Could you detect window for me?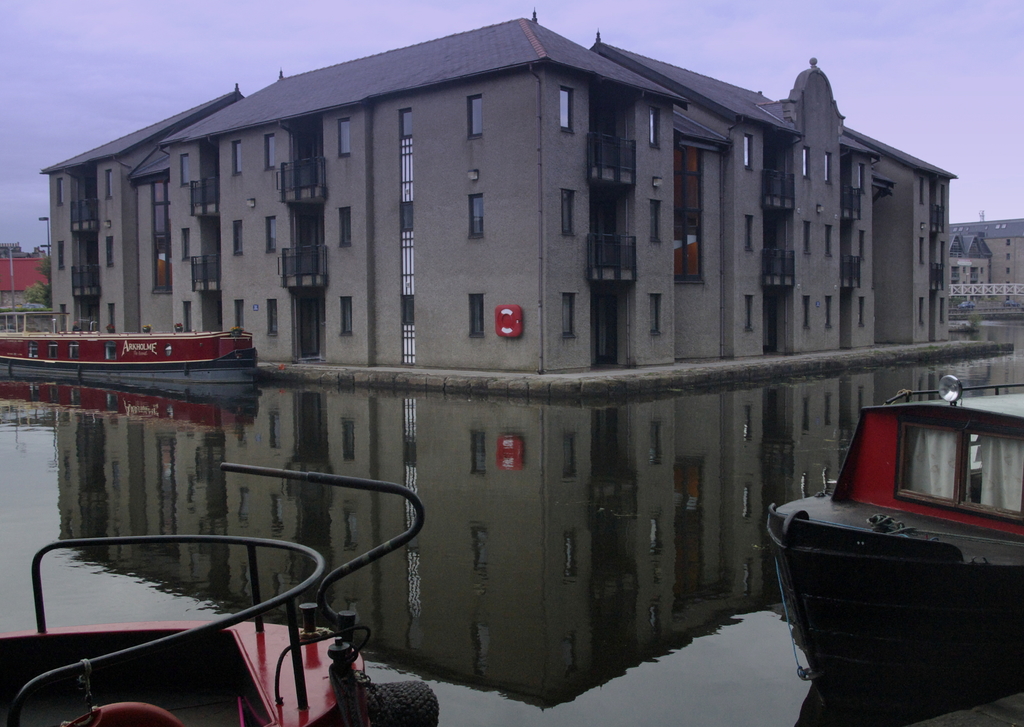
Detection result: 182,300,189,332.
